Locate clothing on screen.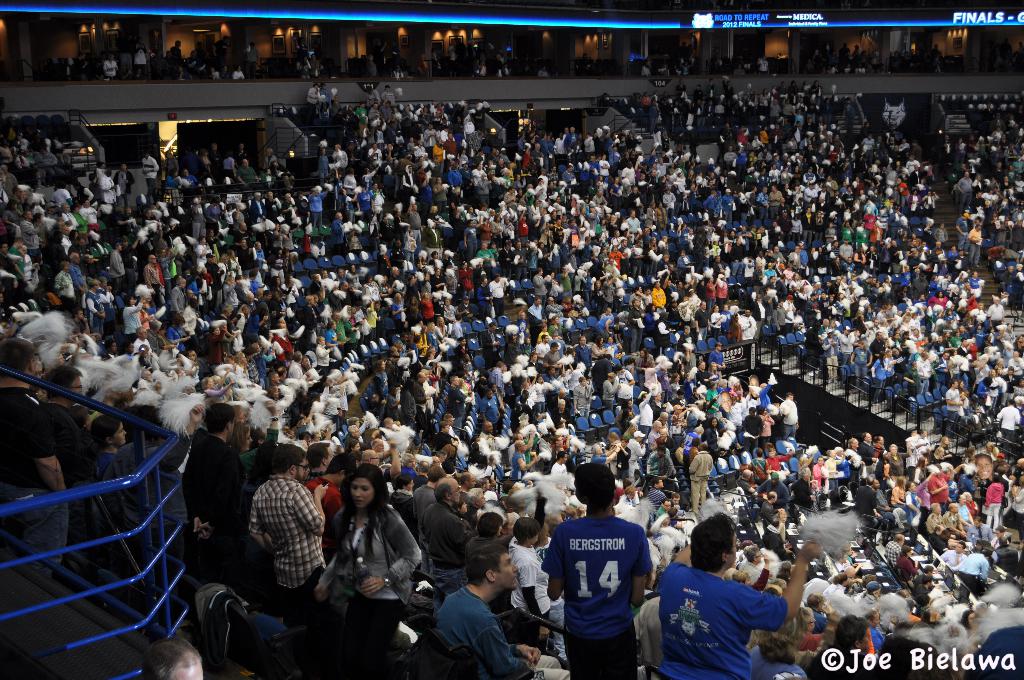
On screen at detection(719, 197, 735, 220).
